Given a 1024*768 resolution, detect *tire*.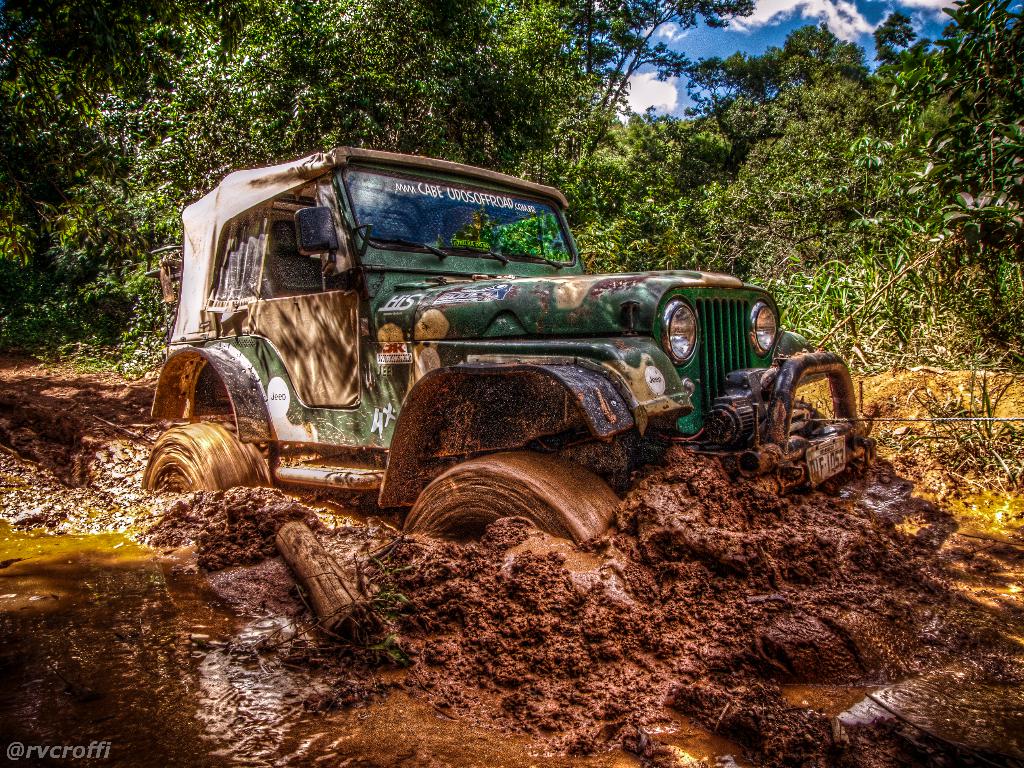
(left=398, top=449, right=648, bottom=554).
